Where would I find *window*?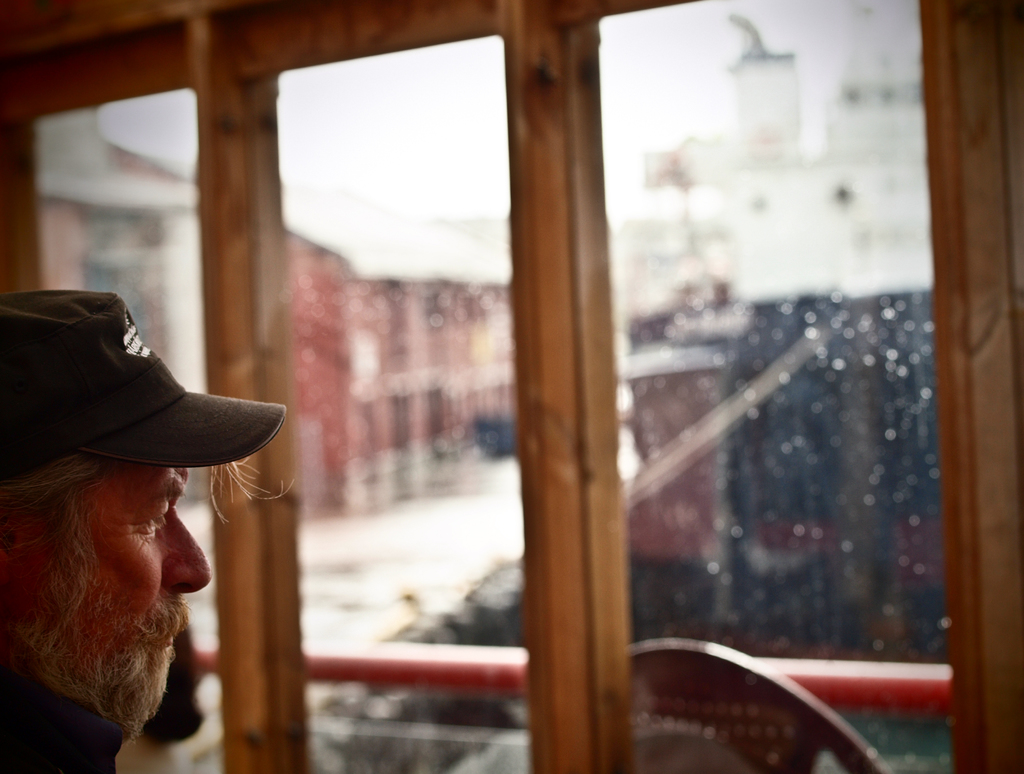
At (255, 27, 547, 773).
